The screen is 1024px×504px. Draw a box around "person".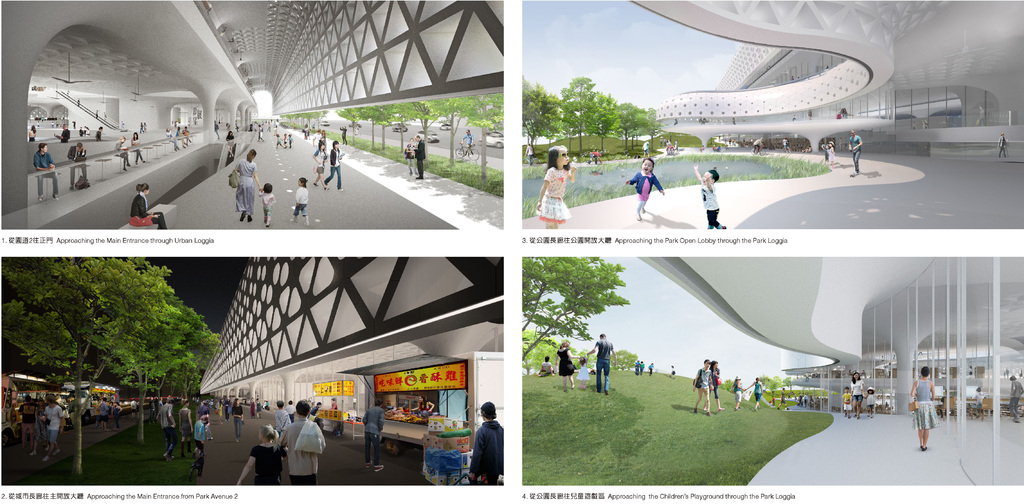
locate(977, 106, 988, 126).
